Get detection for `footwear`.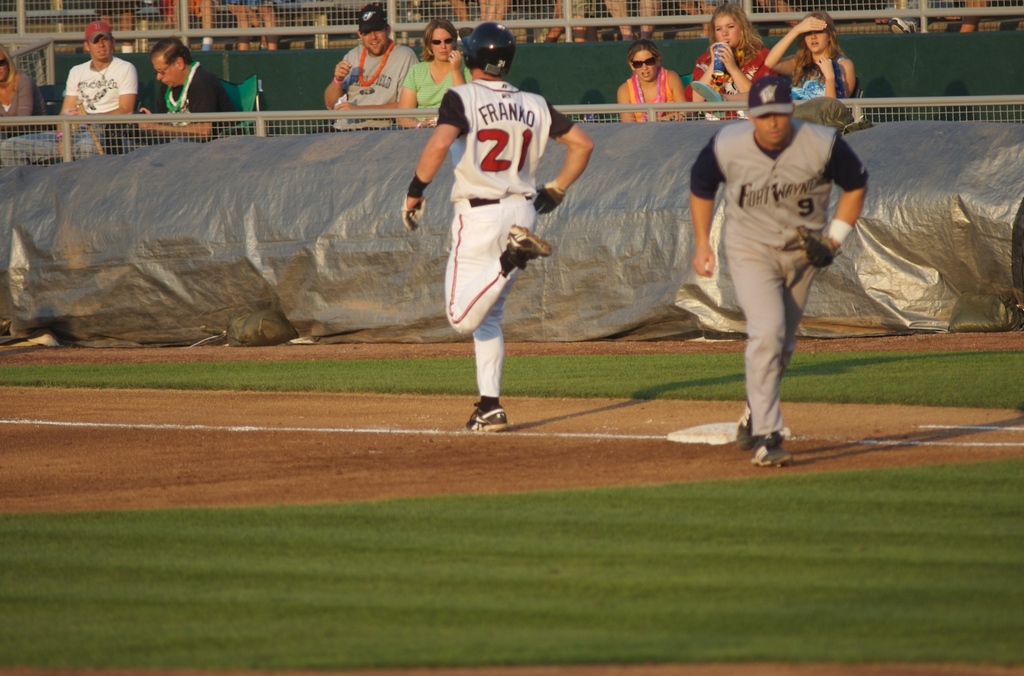
Detection: rect(452, 382, 518, 438).
